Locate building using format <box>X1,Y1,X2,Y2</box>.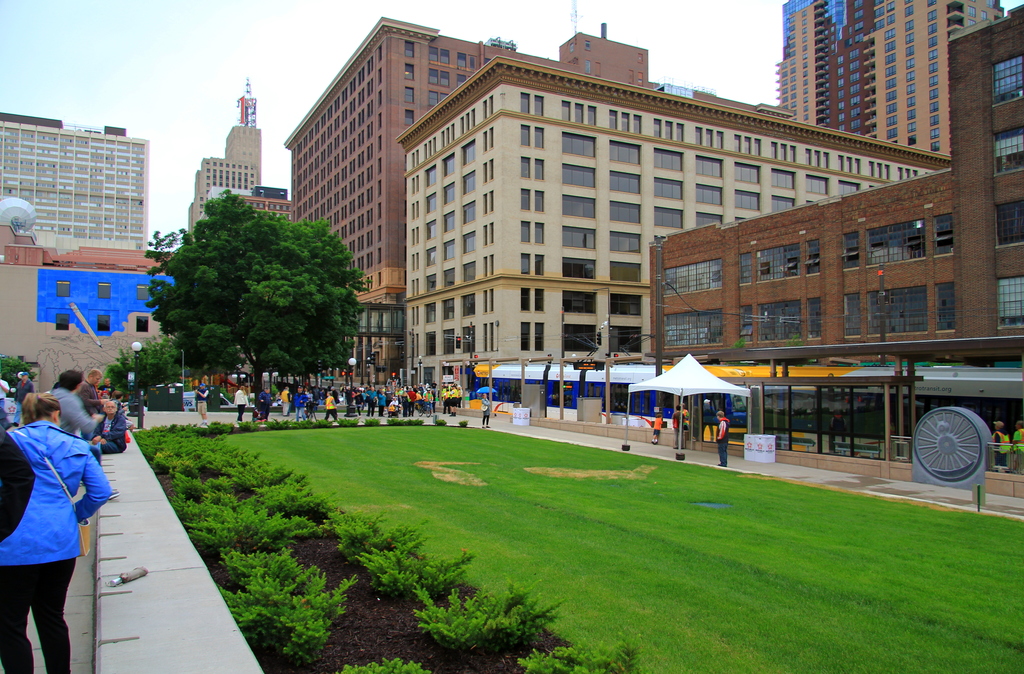
<box>0,267,173,393</box>.
